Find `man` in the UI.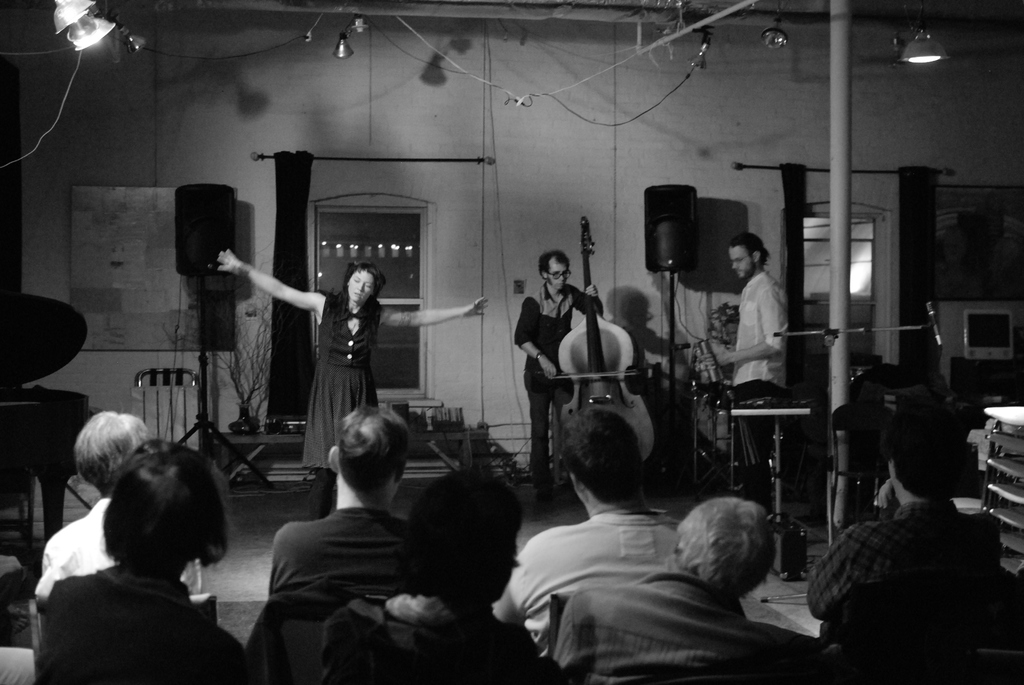
UI element at (321,468,557,684).
